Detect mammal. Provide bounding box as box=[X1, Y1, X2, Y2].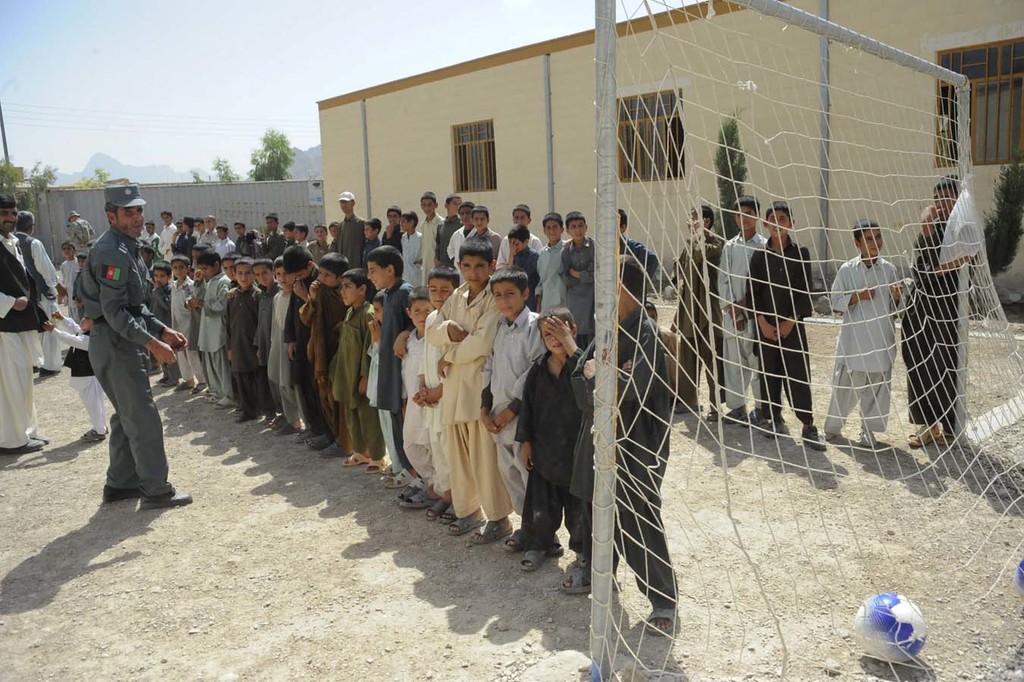
box=[222, 251, 264, 425].
